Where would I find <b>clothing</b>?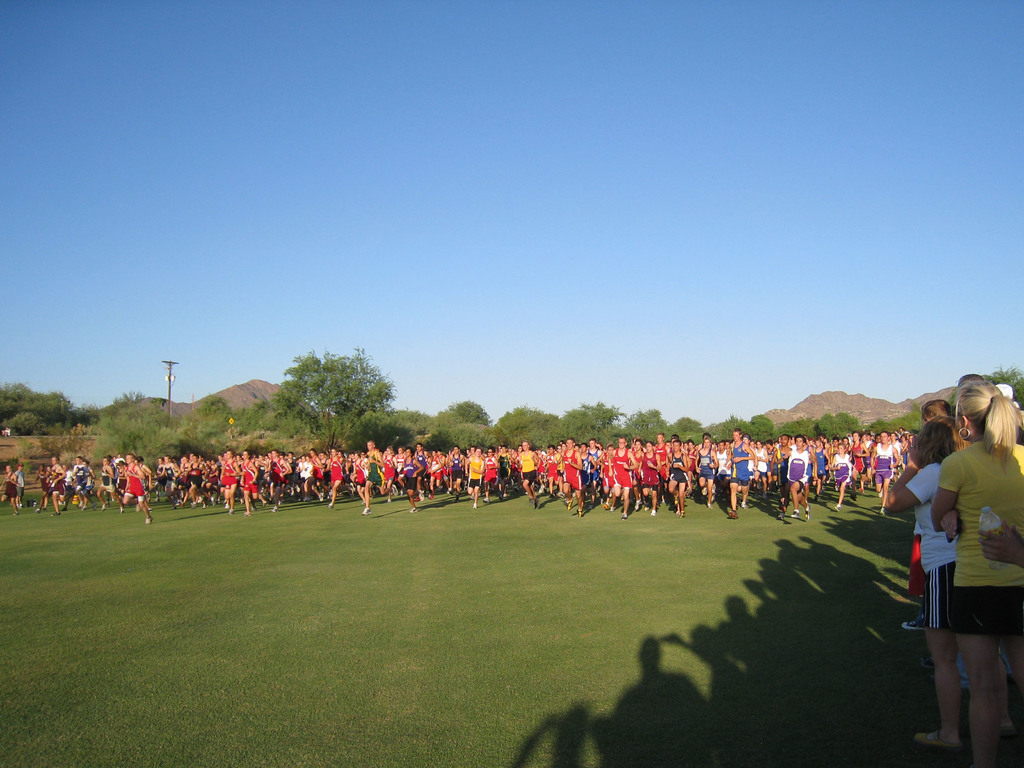
At 730:445:744:483.
